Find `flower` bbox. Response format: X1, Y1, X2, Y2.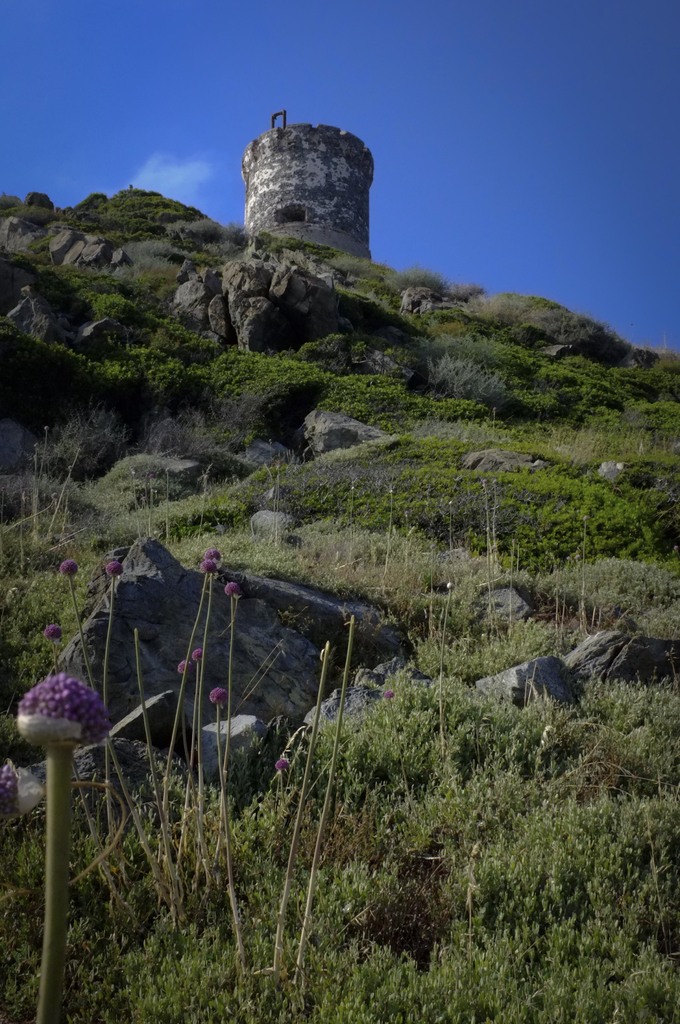
101, 554, 118, 580.
